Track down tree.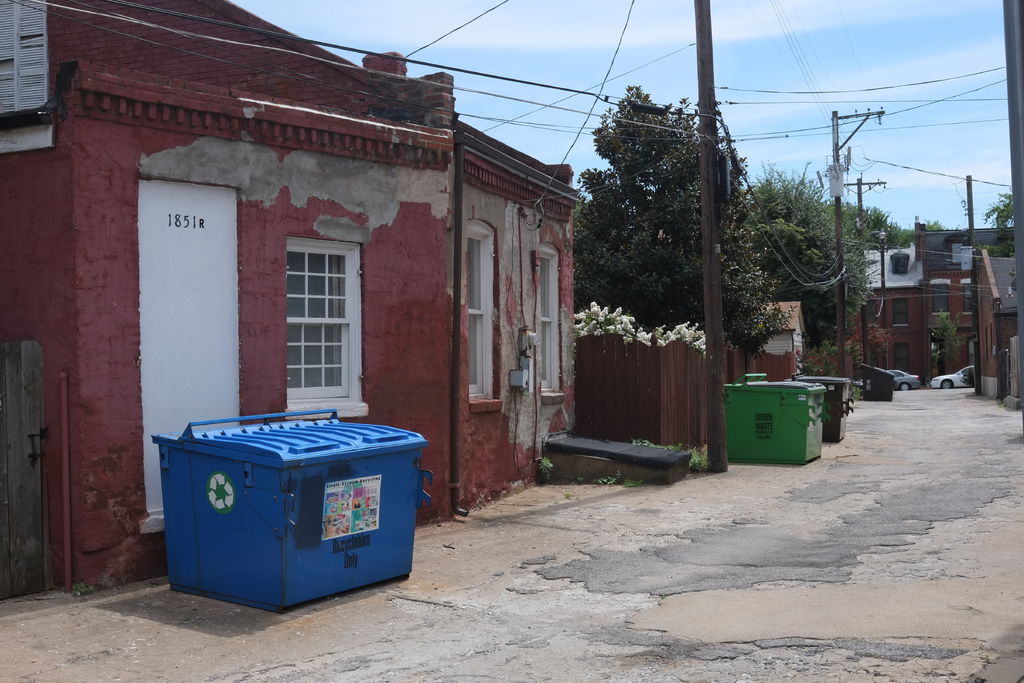
Tracked to (left=979, top=185, right=1012, bottom=243).
